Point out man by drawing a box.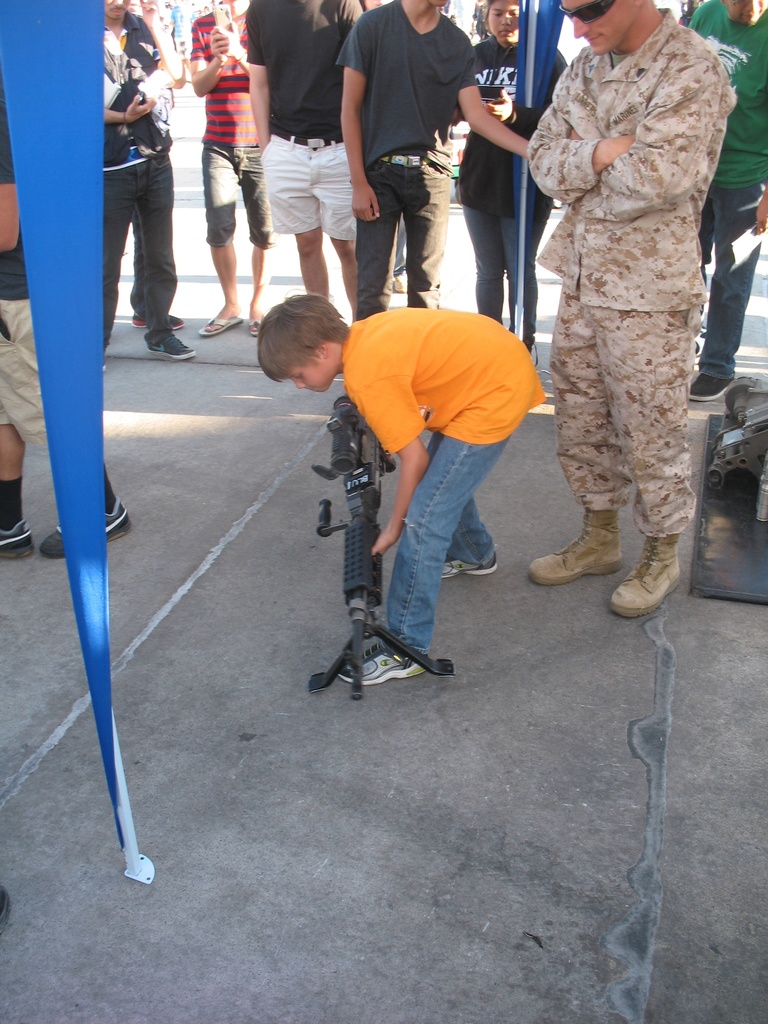
(184,0,263,335).
